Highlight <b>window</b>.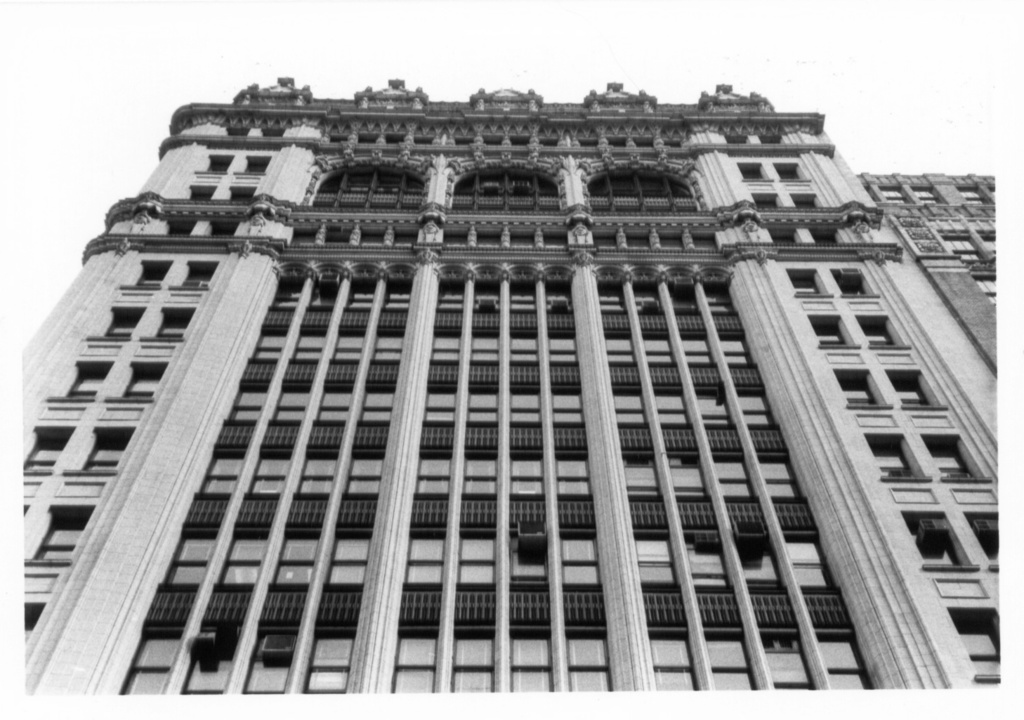
Highlighted region: [707, 629, 756, 691].
